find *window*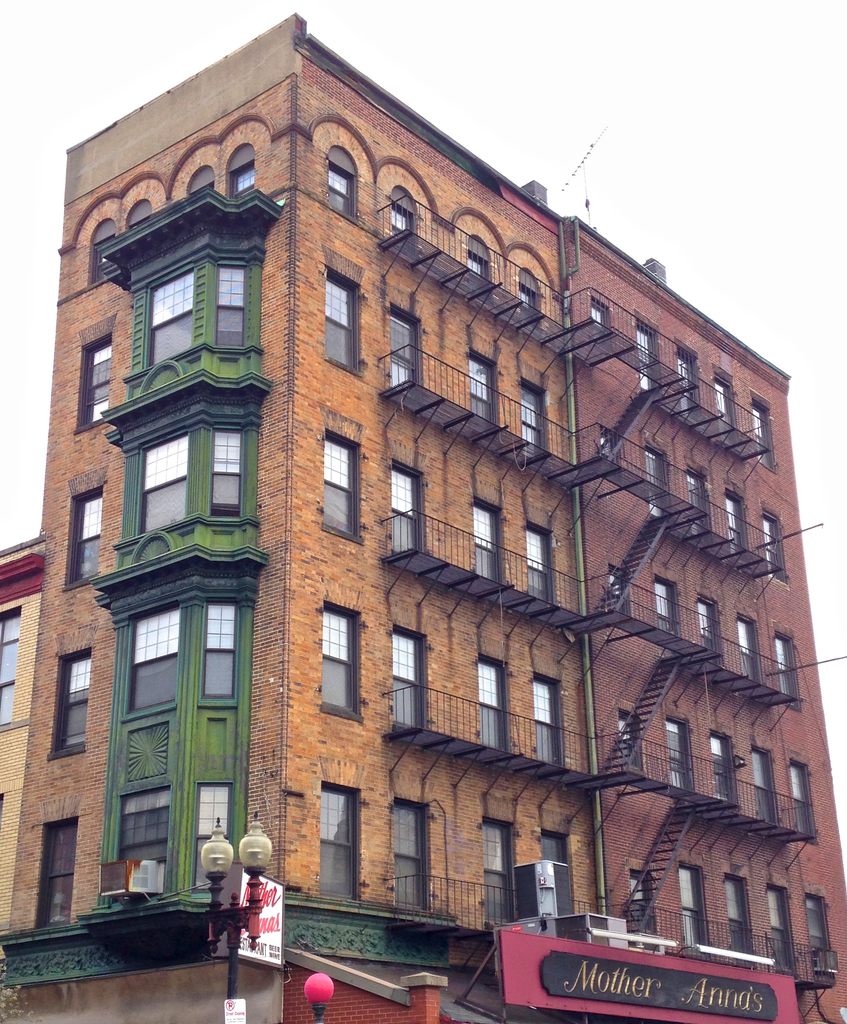
[772,634,798,699]
